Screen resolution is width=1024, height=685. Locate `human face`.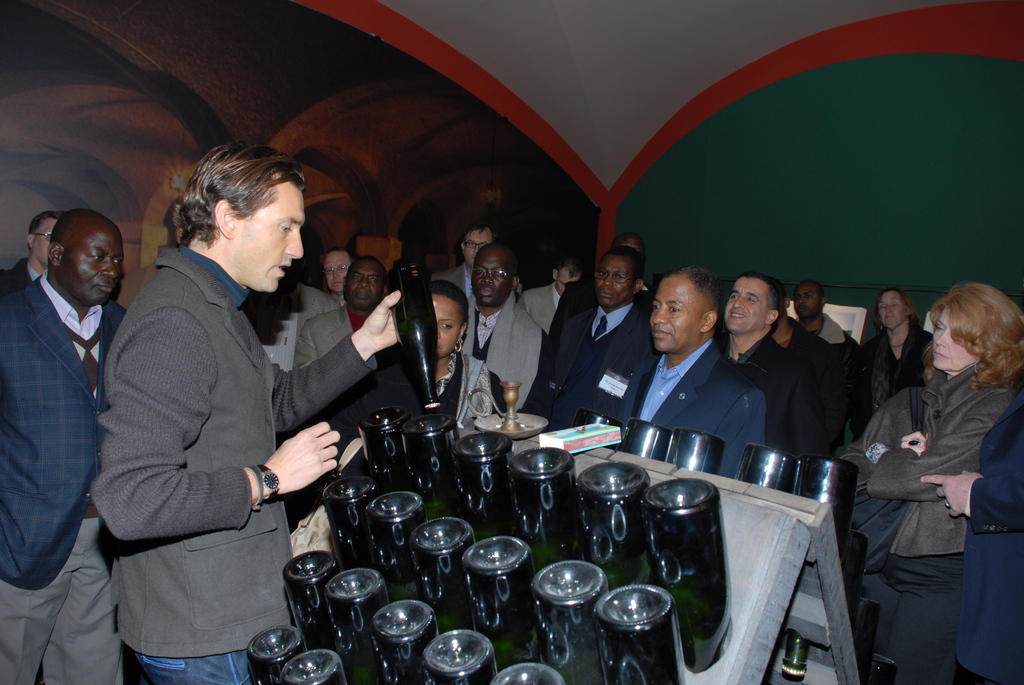
bbox=[324, 247, 351, 294].
